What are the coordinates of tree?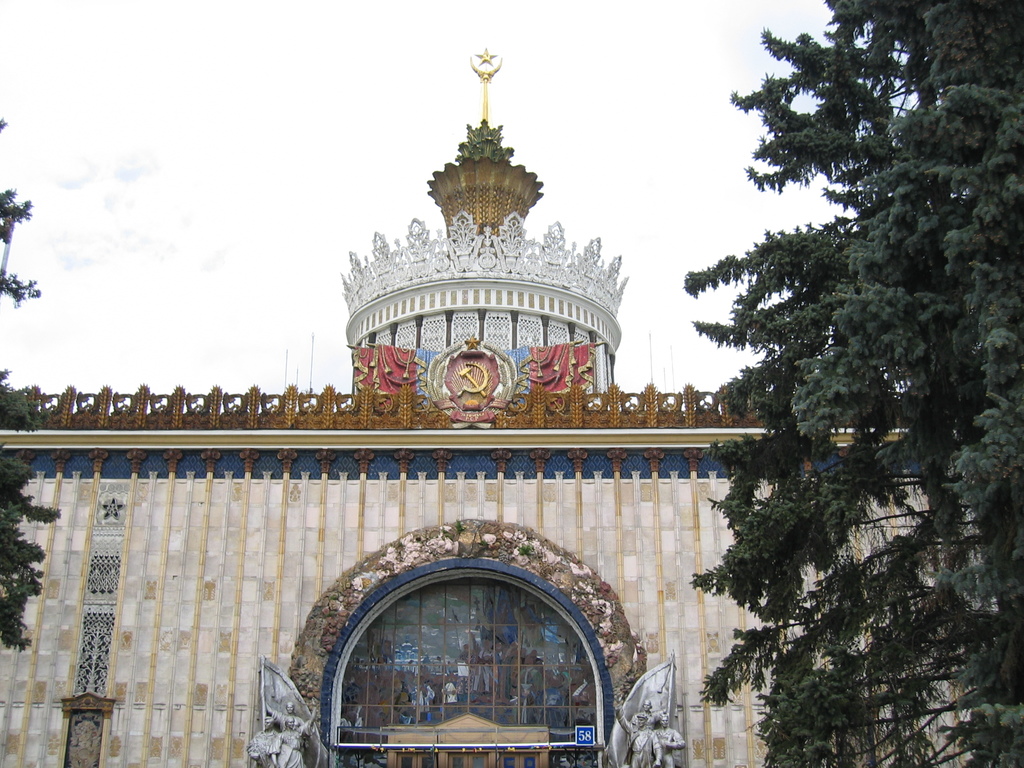
box=[0, 114, 76, 667].
